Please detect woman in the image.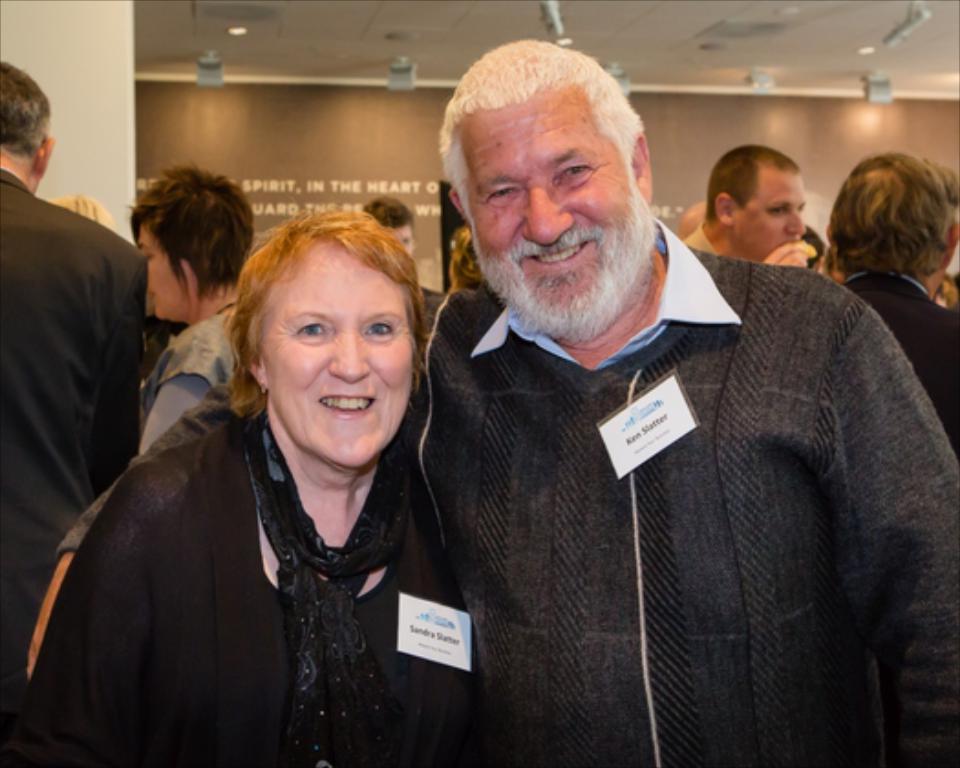
left=71, top=183, right=494, bottom=766.
